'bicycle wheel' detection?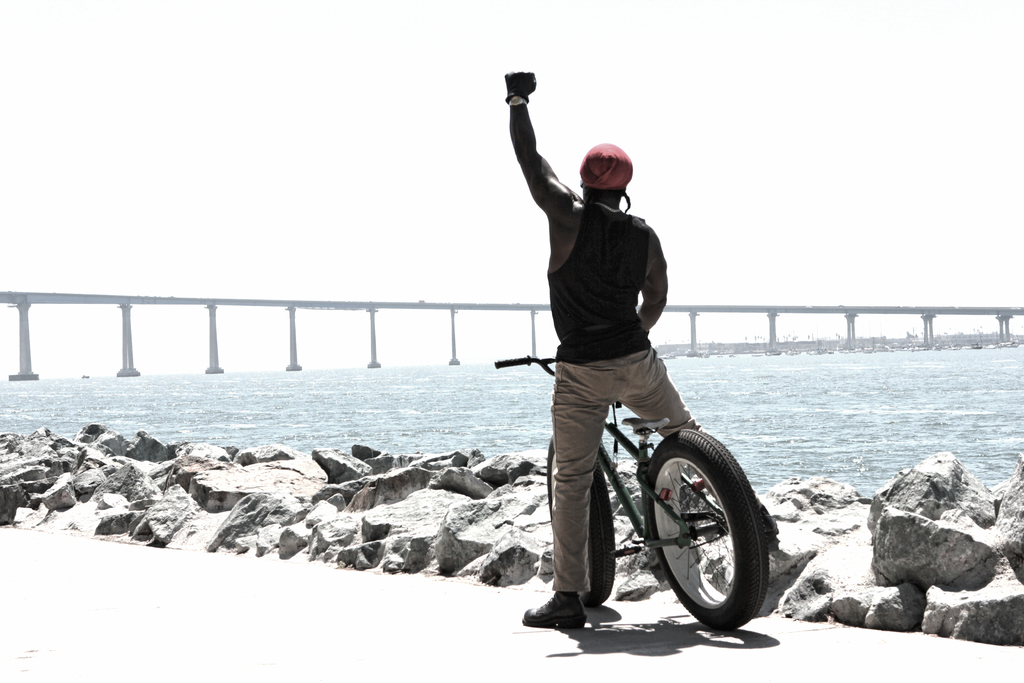
bbox=[548, 438, 614, 614]
